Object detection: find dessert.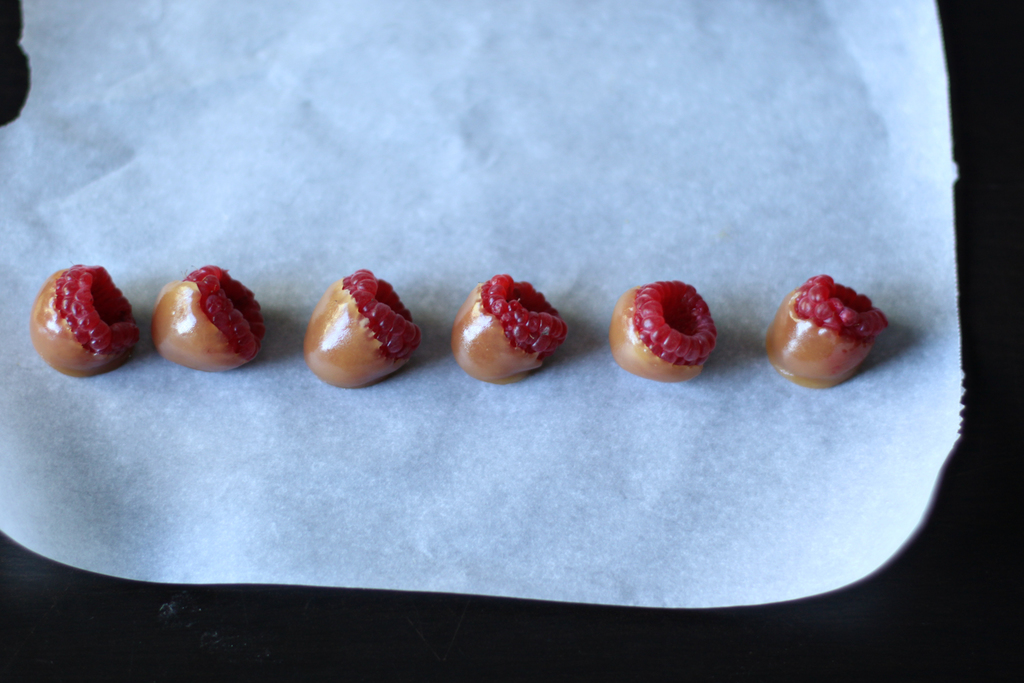
bbox(610, 286, 719, 381).
